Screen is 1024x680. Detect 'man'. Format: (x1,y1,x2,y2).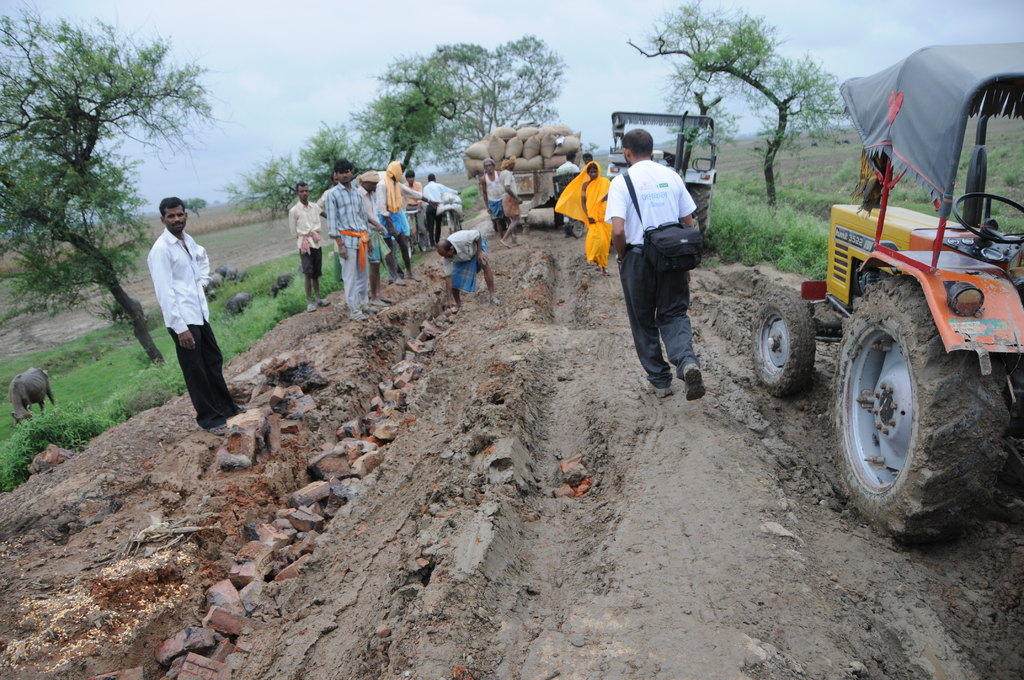
(149,206,262,419).
